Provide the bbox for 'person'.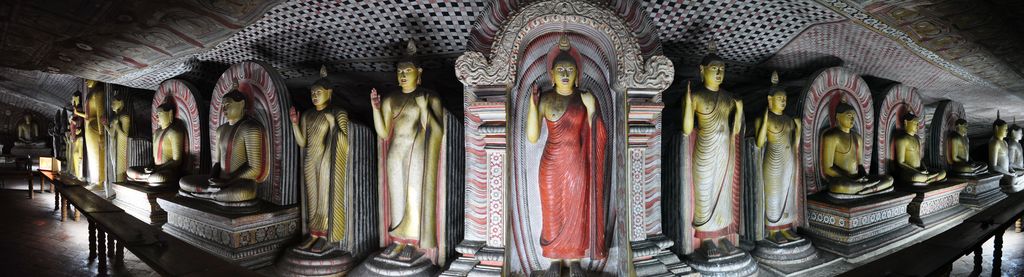
180, 88, 266, 206.
